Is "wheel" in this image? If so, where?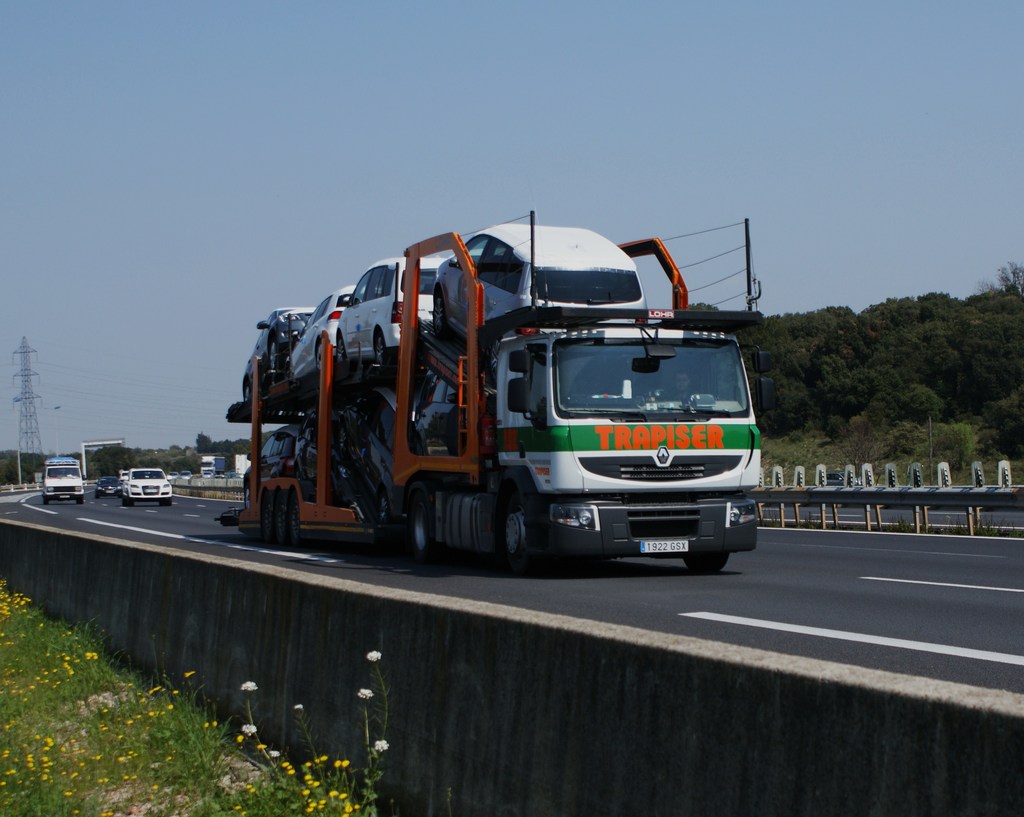
Yes, at 433,292,450,337.
